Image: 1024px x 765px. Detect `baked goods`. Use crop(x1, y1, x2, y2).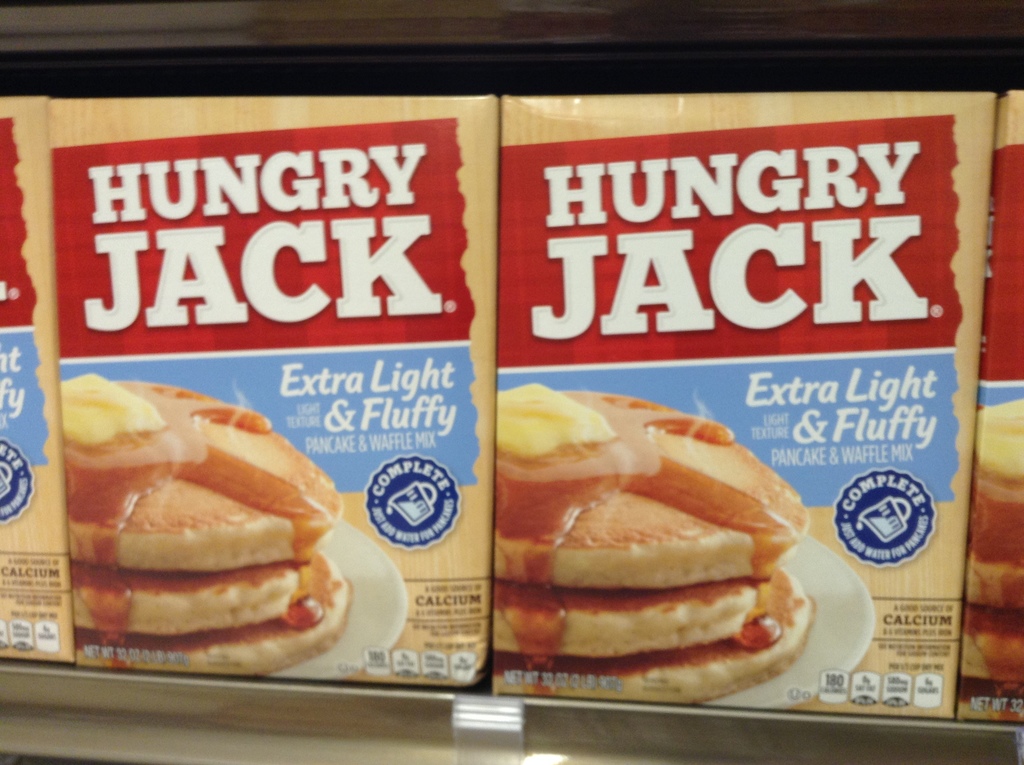
crop(64, 373, 353, 676).
